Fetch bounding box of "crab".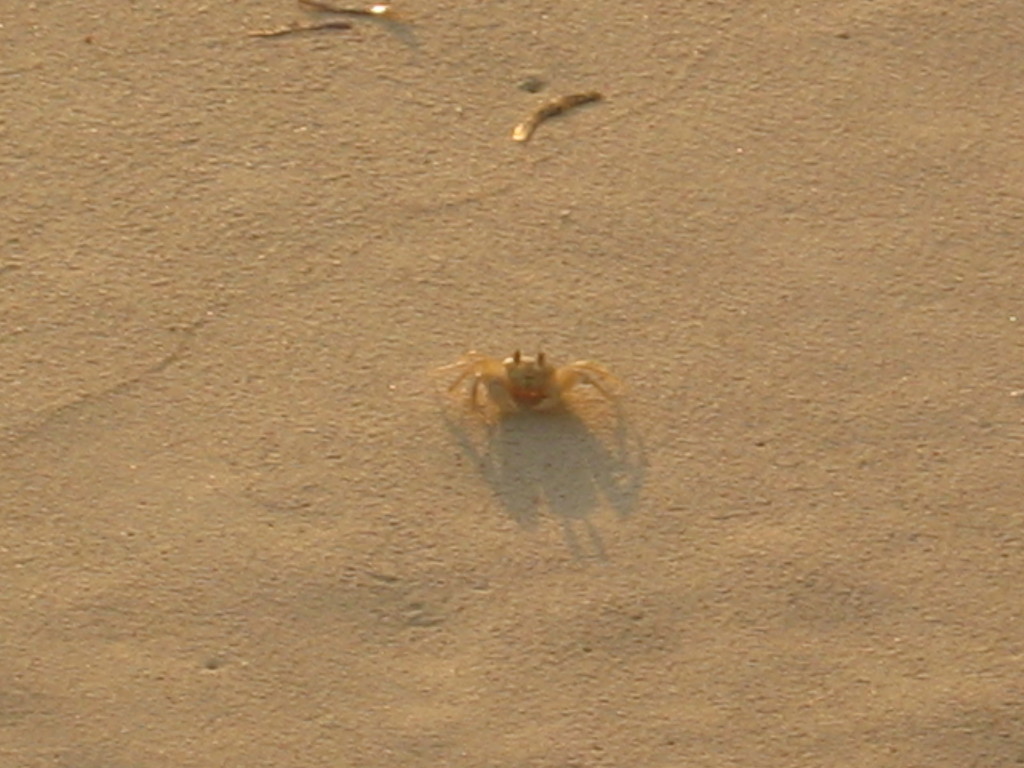
Bbox: 438 347 628 421.
